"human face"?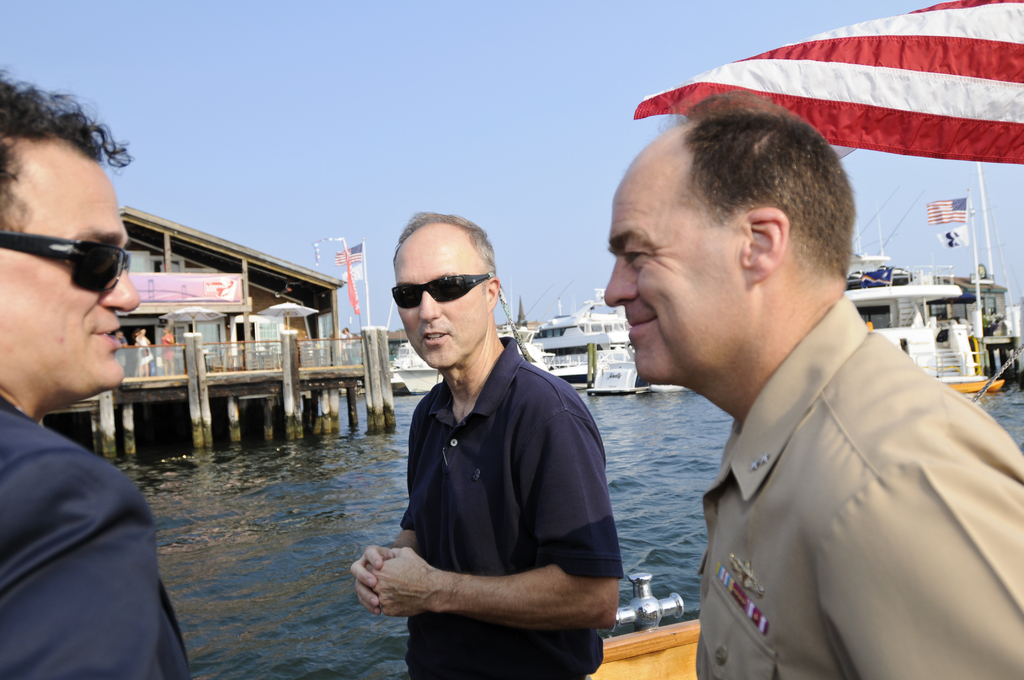
bbox=(603, 156, 735, 380)
